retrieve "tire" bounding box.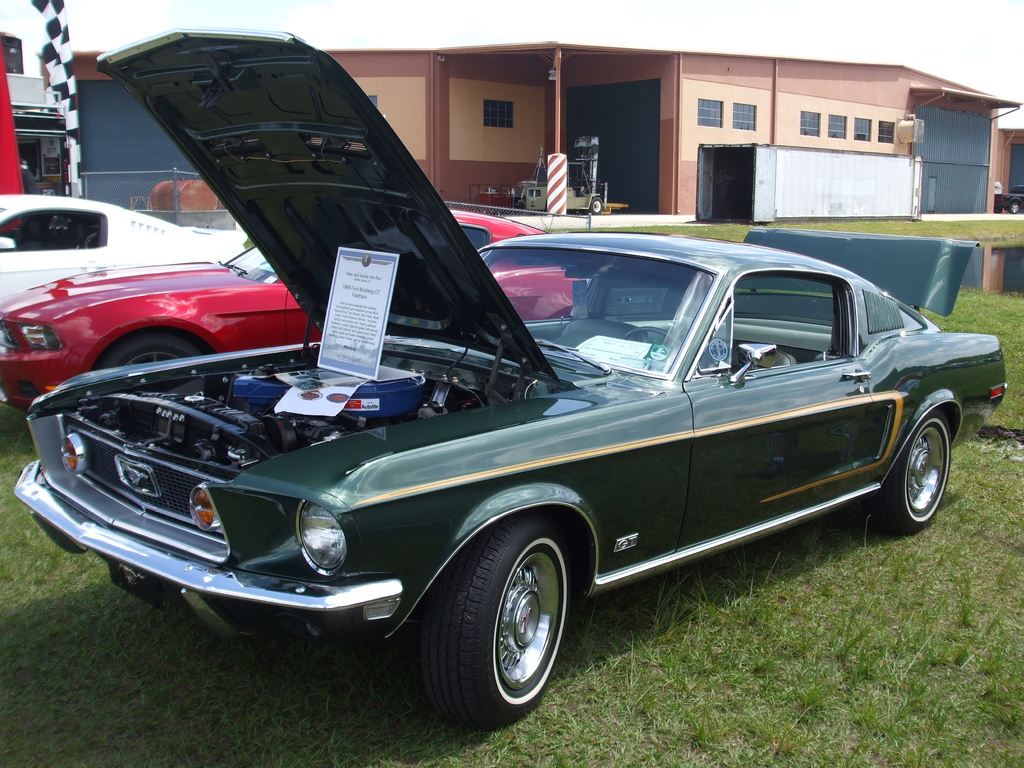
Bounding box: <bbox>586, 198, 604, 216</bbox>.
